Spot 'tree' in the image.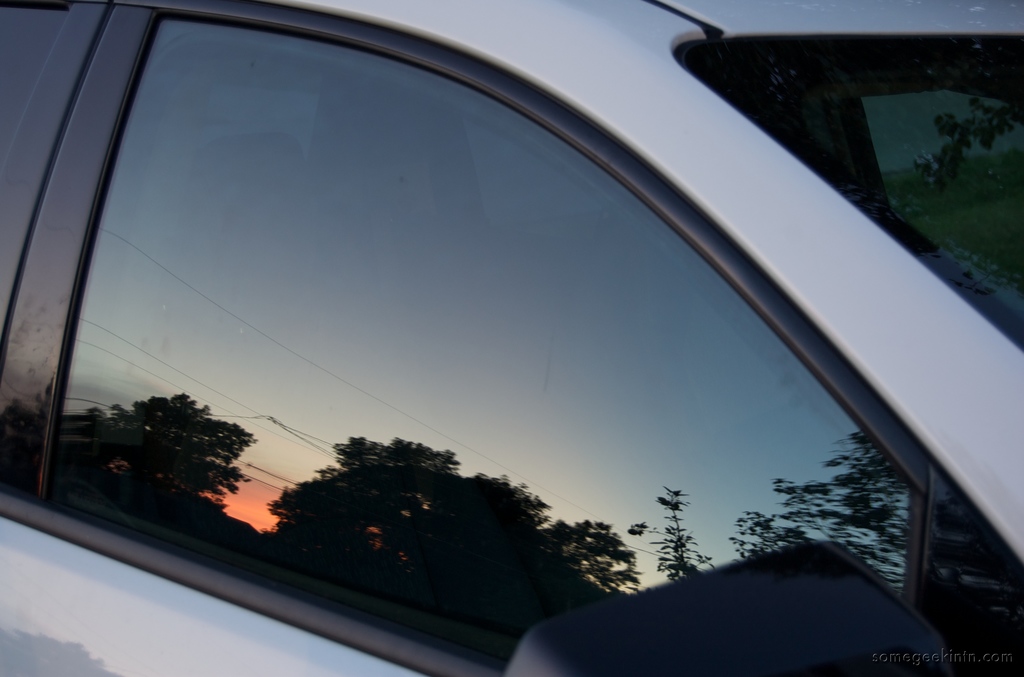
'tree' found at locate(278, 444, 639, 628).
